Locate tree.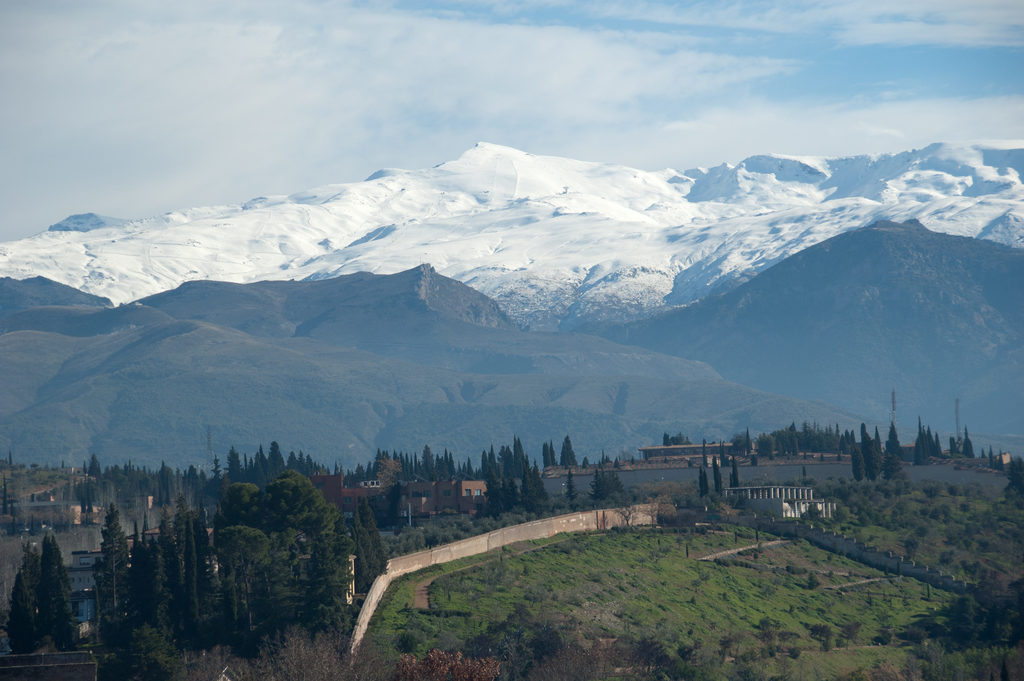
Bounding box: region(618, 608, 642, 634).
